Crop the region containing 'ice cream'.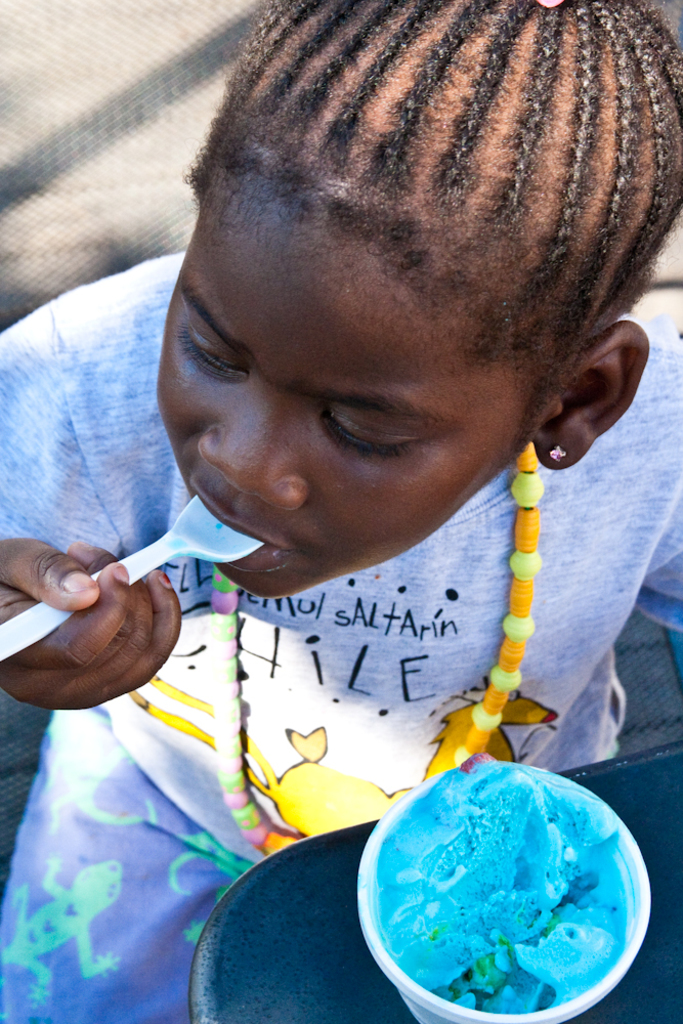
Crop region: (x1=372, y1=760, x2=633, y2=1011).
